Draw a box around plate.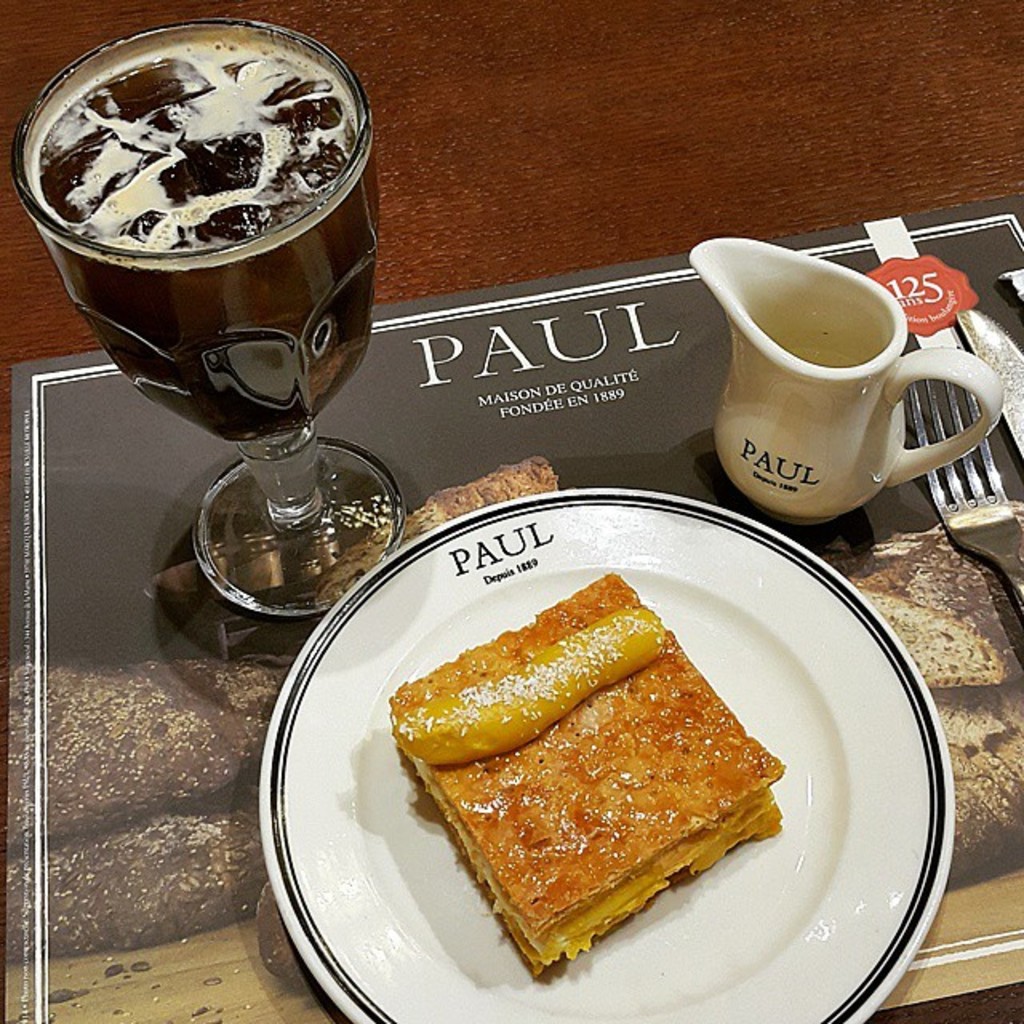
x1=258 y1=486 x2=955 y2=1022.
